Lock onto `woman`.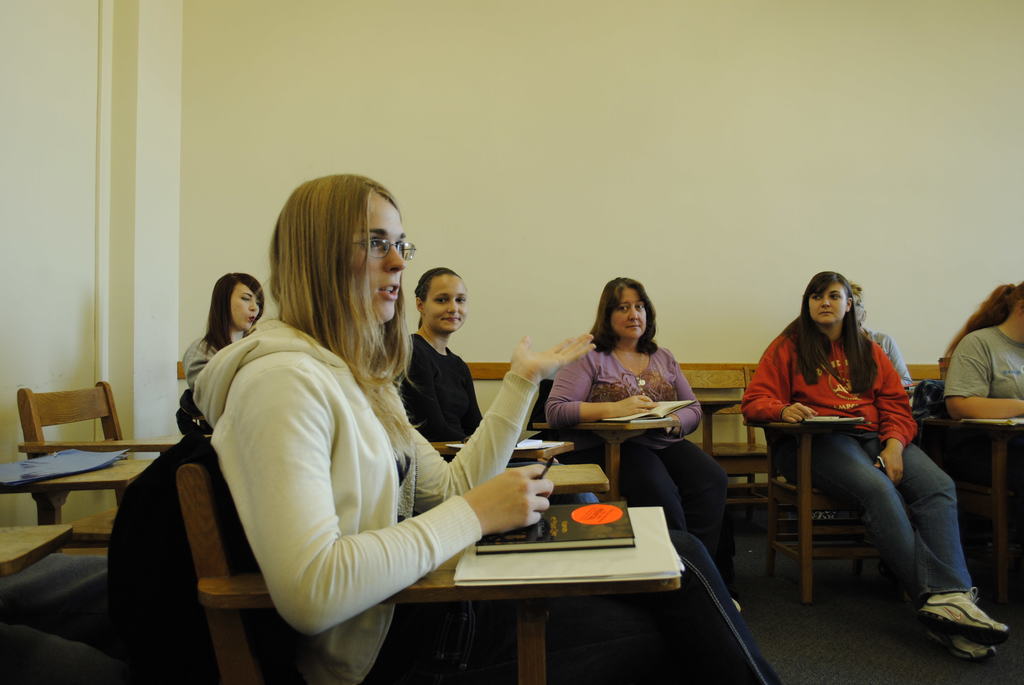
Locked: <region>739, 270, 1009, 662</region>.
